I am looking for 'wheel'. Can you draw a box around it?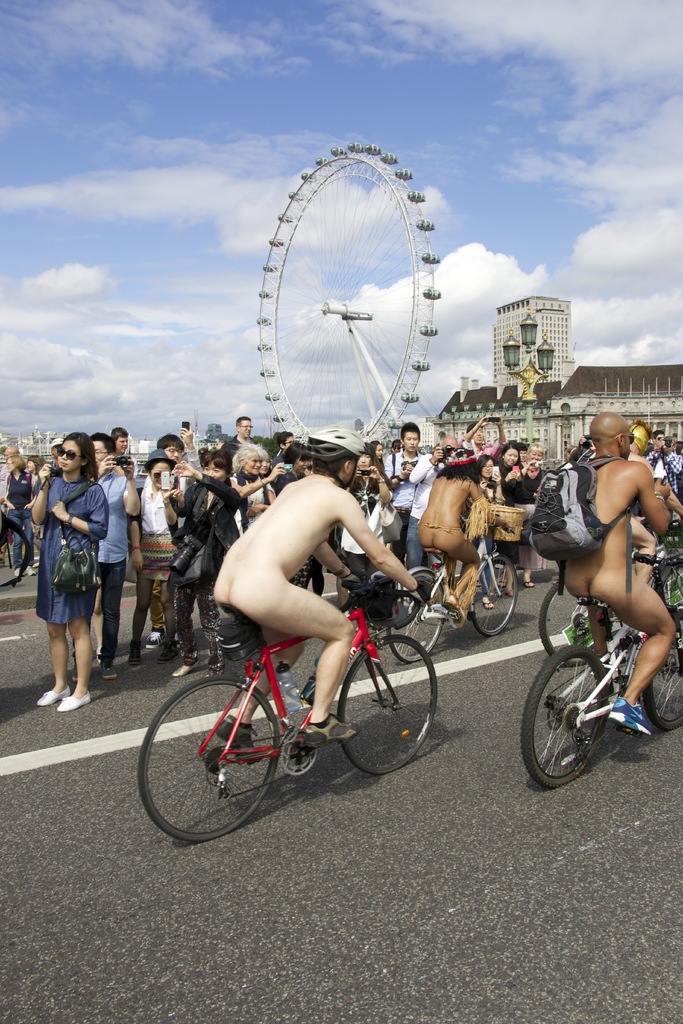
Sure, the bounding box is left=464, top=554, right=511, bottom=641.
